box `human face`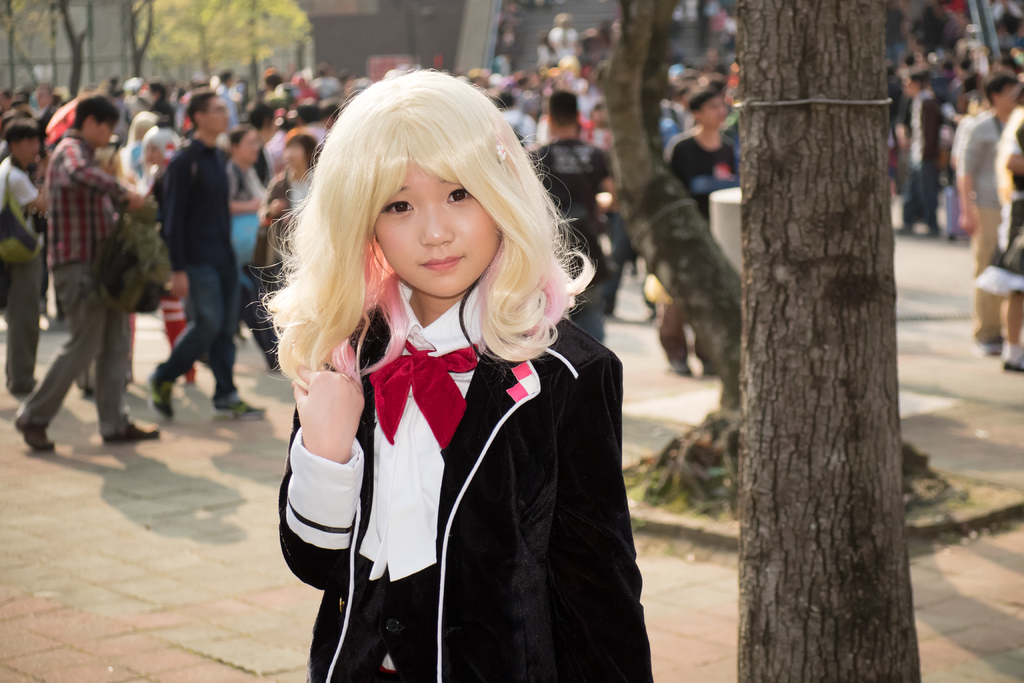
[91,119,113,147]
